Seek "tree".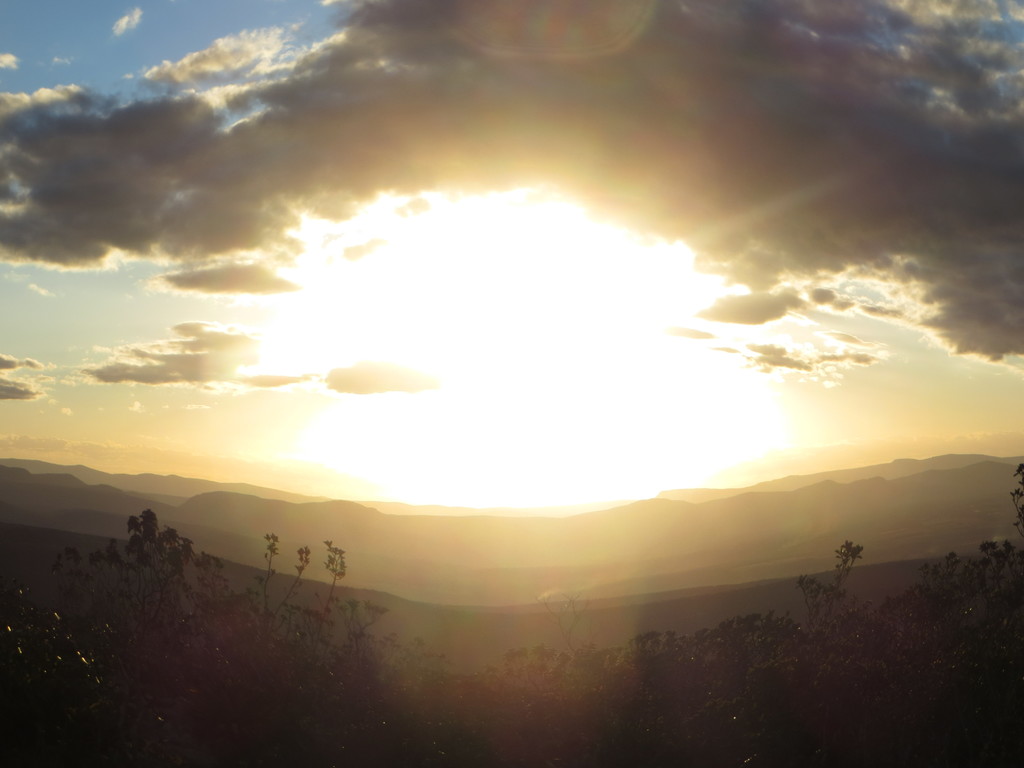
<box>0,491,433,763</box>.
